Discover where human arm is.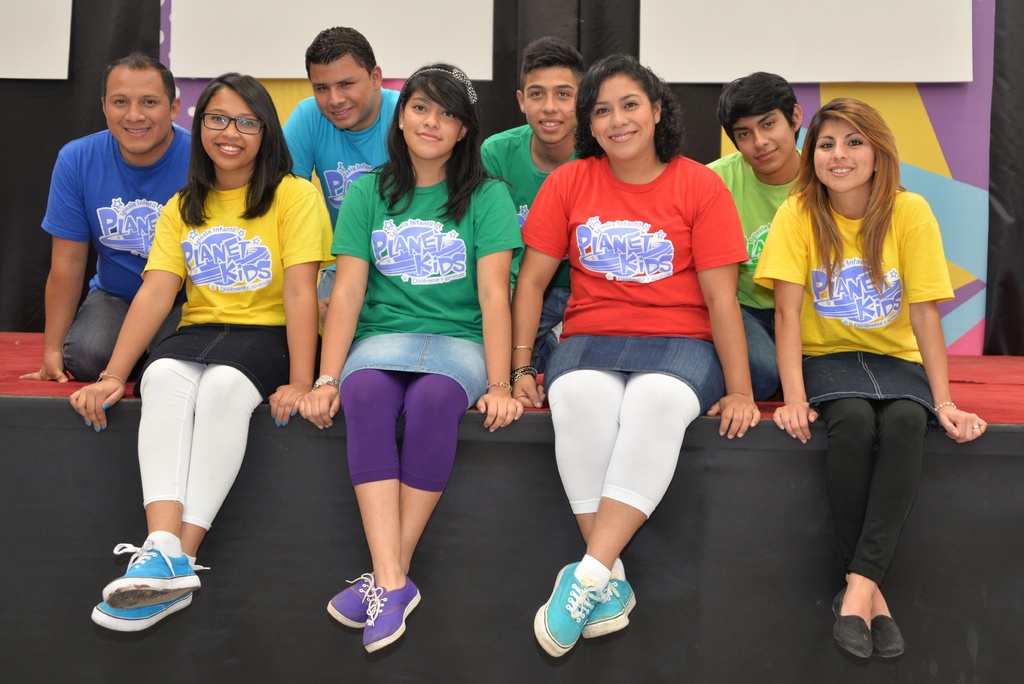
Discovered at [left=900, top=190, right=986, bottom=446].
